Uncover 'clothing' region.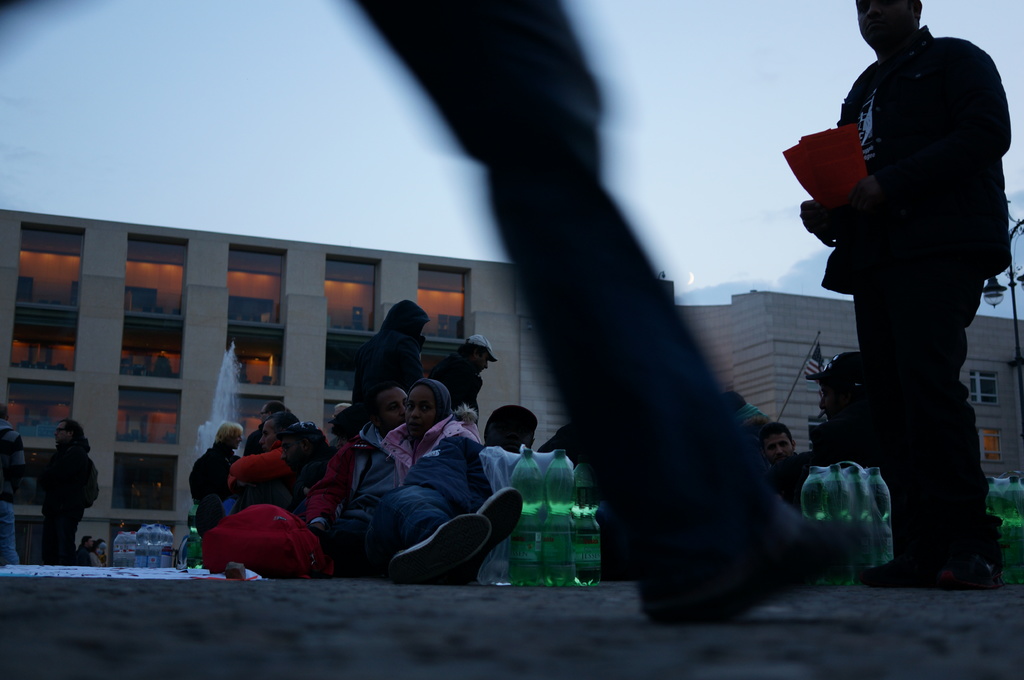
Uncovered: <box>487,441,575,496</box>.
